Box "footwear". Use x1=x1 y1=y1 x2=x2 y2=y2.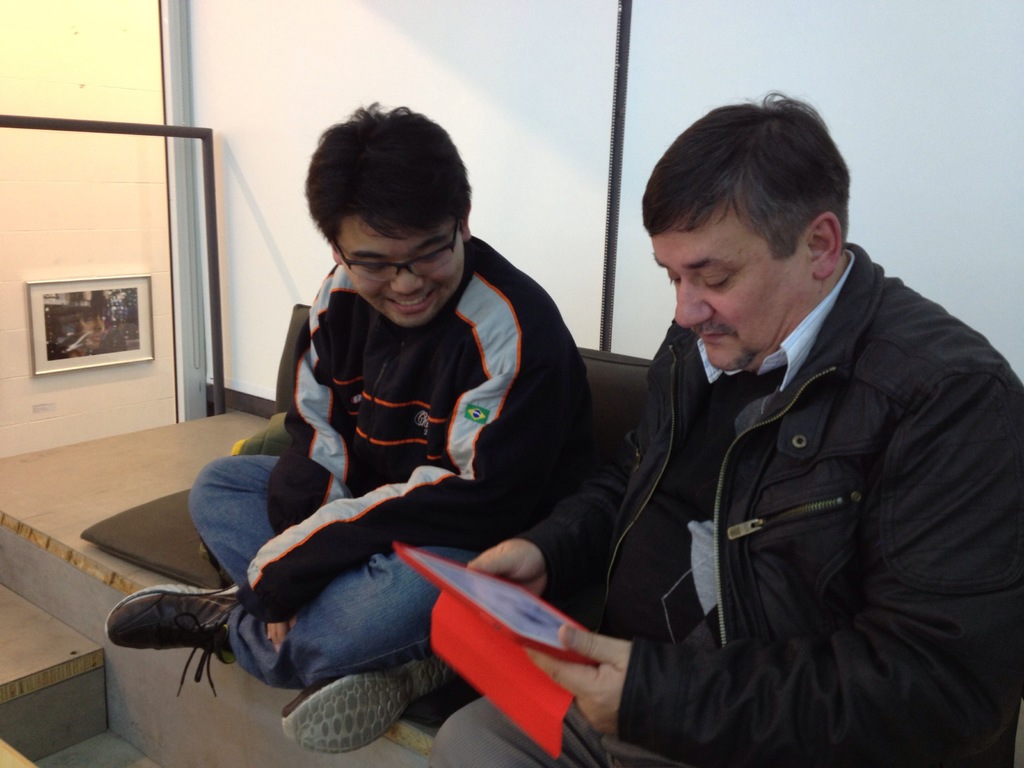
x1=109 y1=582 x2=244 y2=668.
